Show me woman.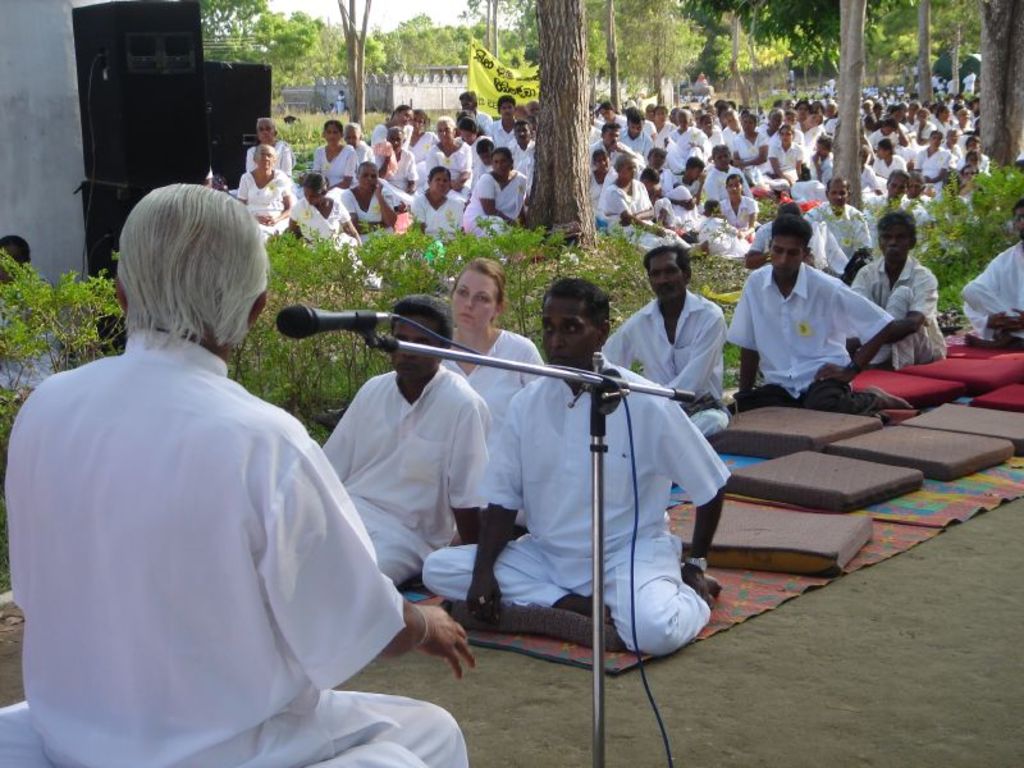
woman is here: 872/142/911/183.
